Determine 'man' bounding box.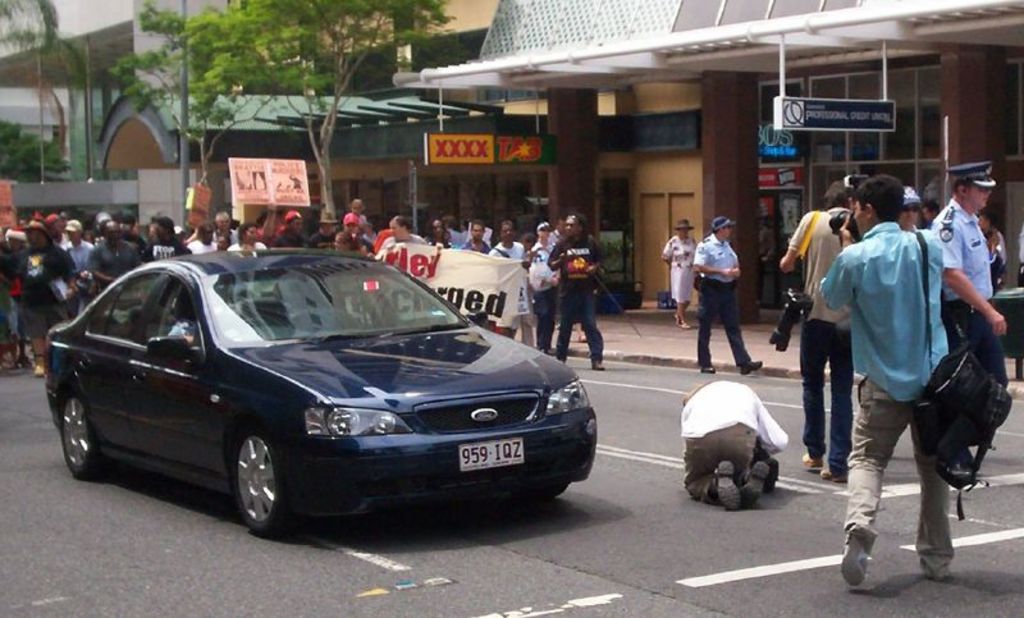
Determined: left=462, top=223, right=489, bottom=253.
